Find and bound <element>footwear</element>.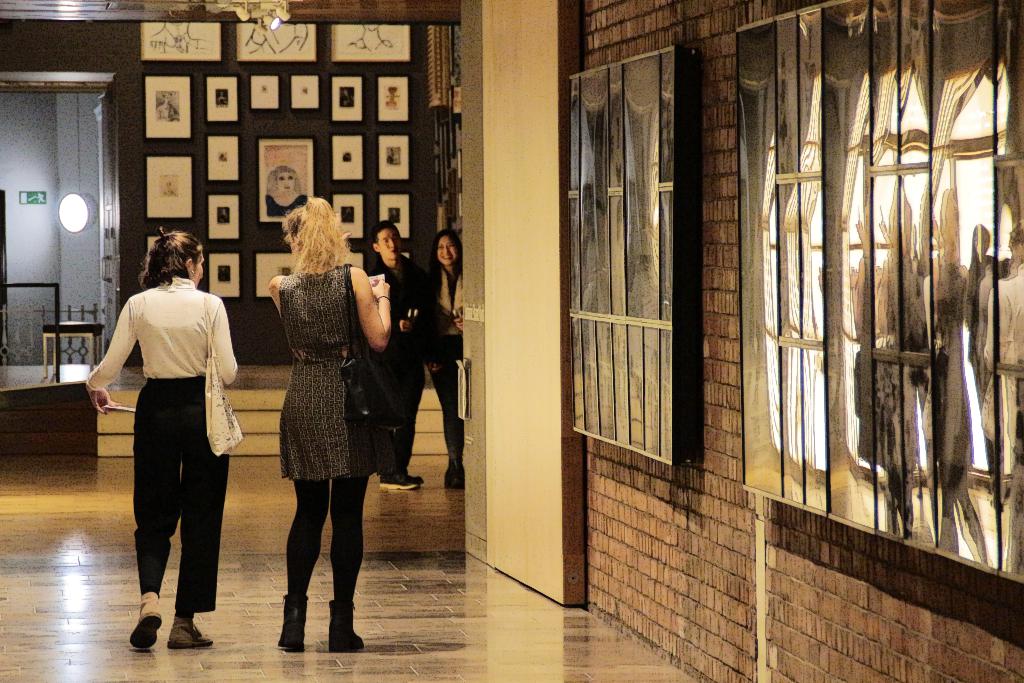
Bound: 128,595,164,649.
